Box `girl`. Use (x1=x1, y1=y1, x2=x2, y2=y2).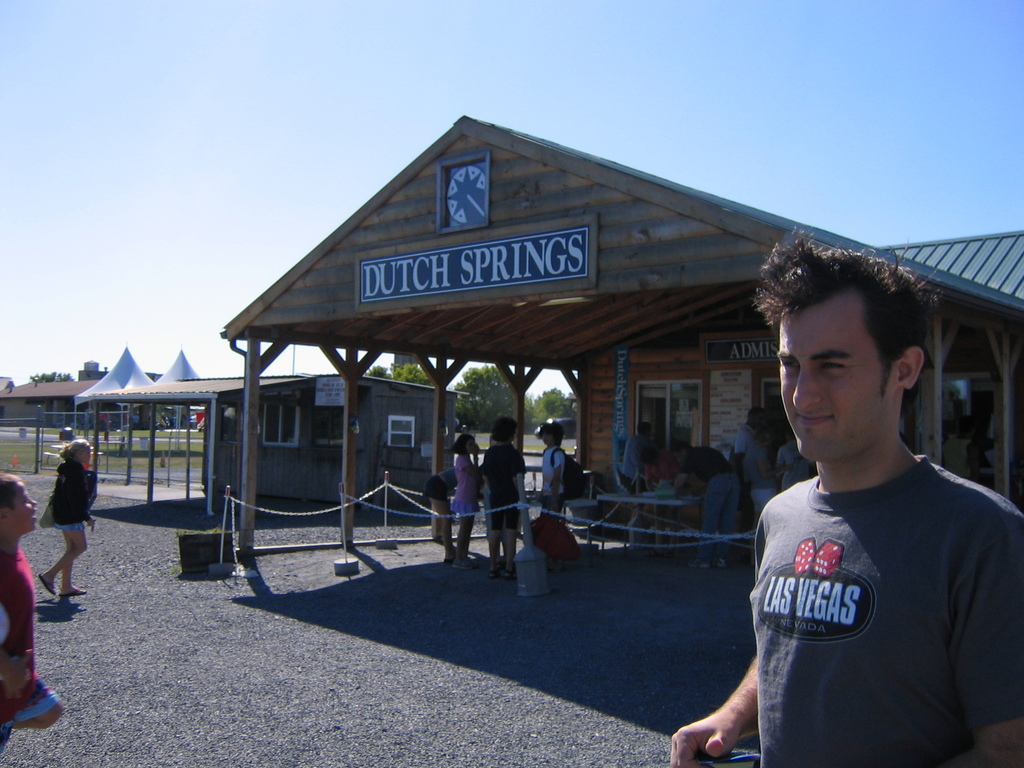
(x1=541, y1=422, x2=584, y2=529).
